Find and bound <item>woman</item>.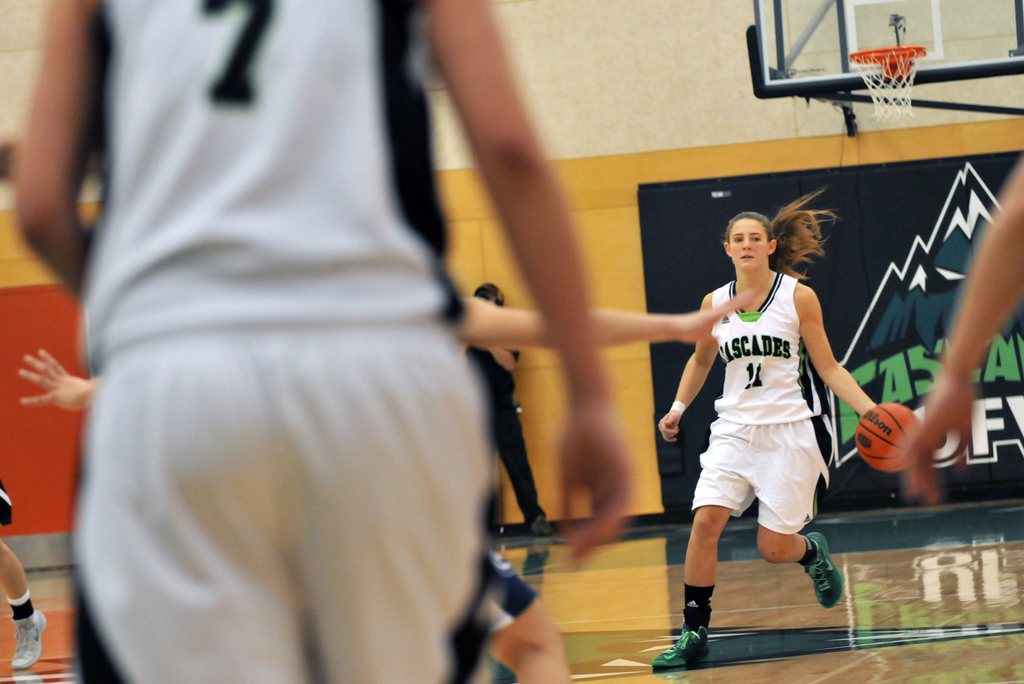
Bound: 677/190/854/650.
